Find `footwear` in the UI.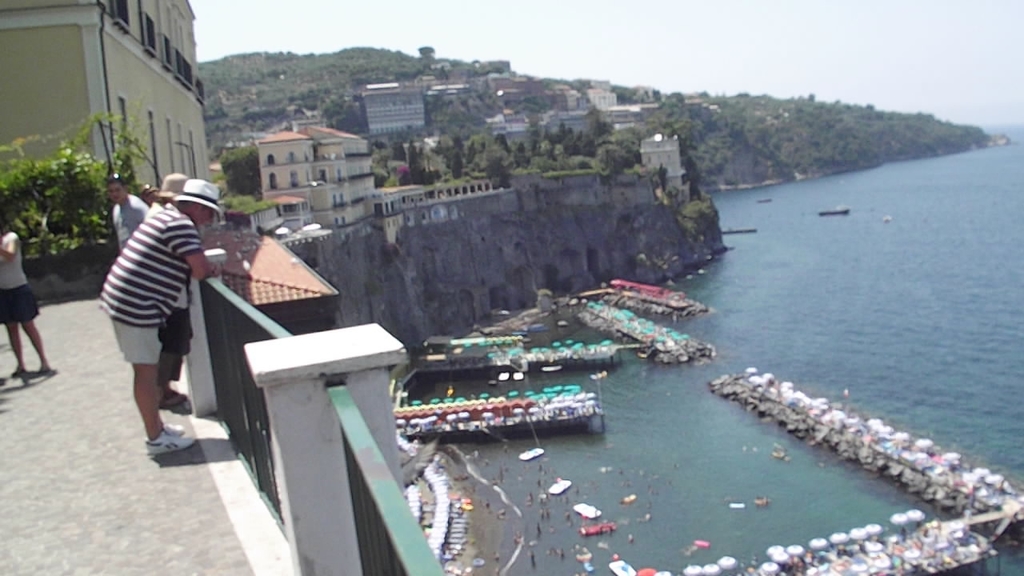
UI element at rect(35, 364, 50, 378).
